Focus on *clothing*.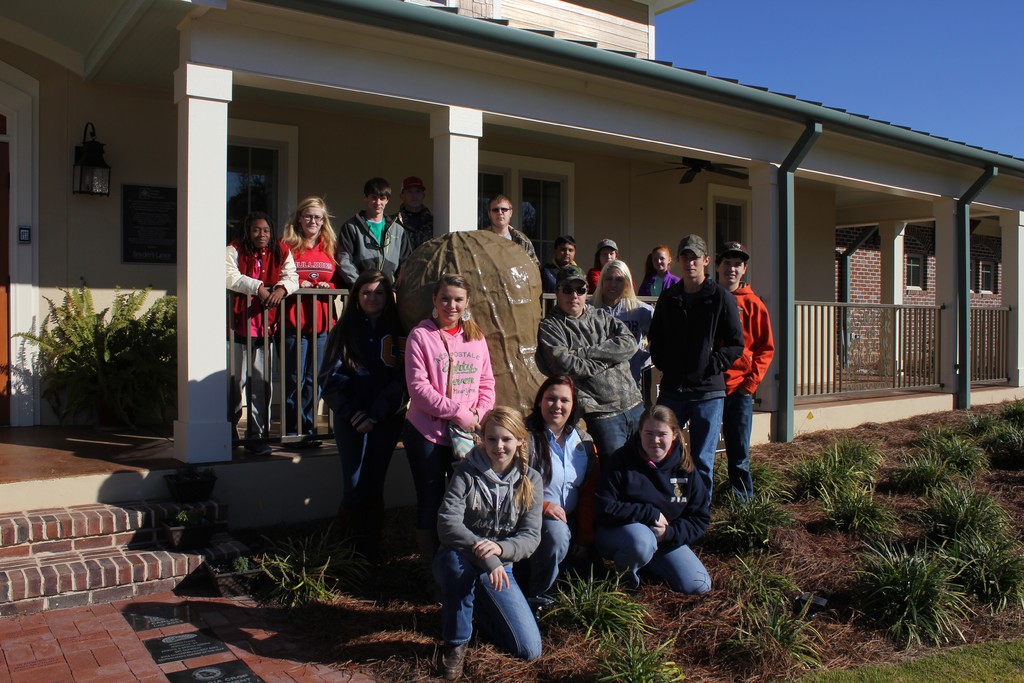
Focused at <bbox>584, 420, 716, 598</bbox>.
